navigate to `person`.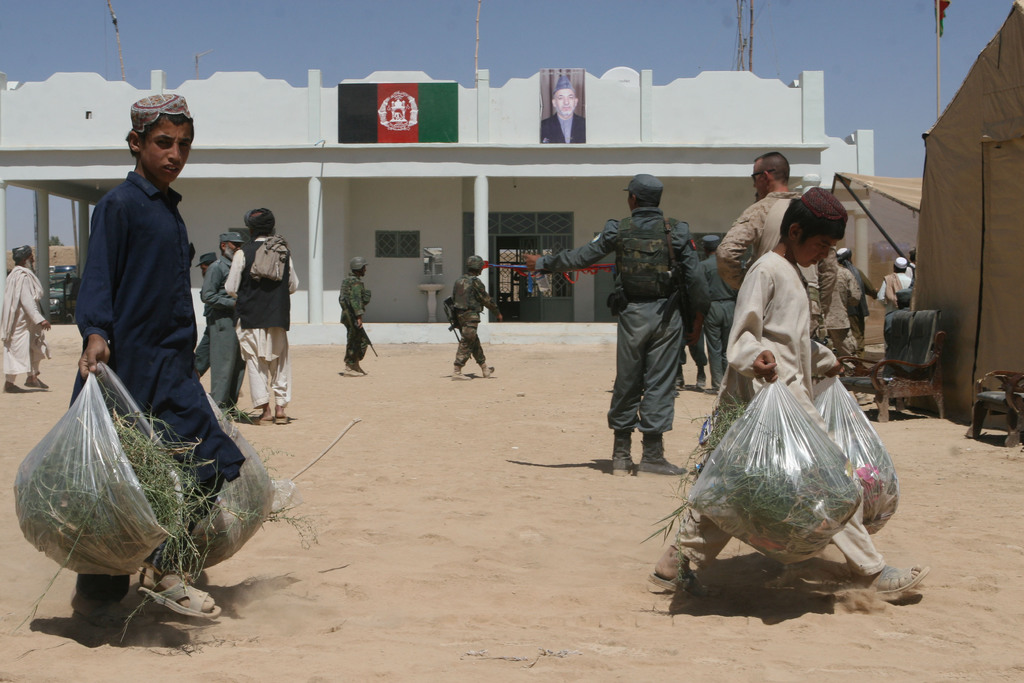
Navigation target: (left=872, top=257, right=908, bottom=325).
